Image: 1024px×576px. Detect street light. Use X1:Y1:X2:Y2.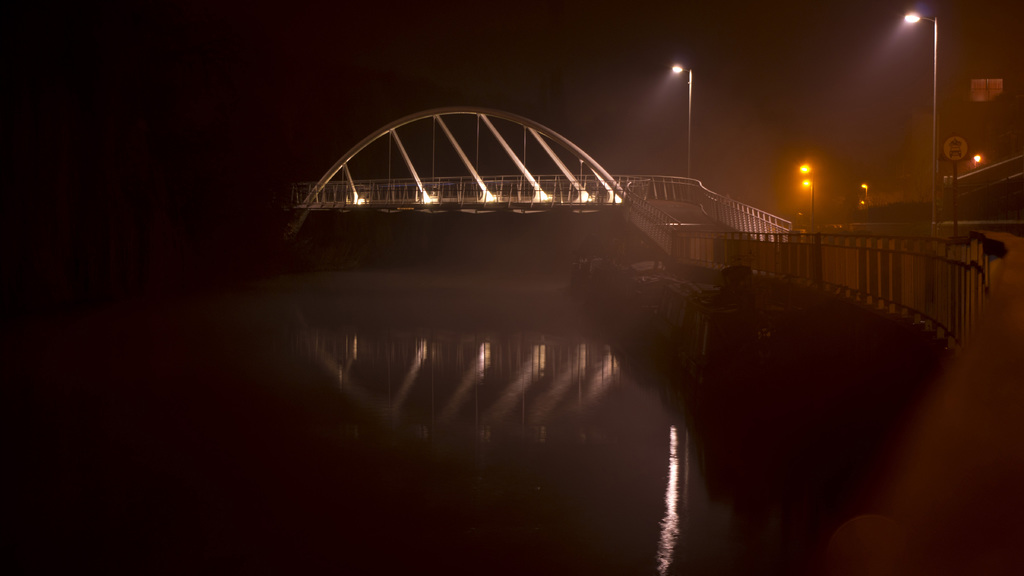
861:180:870:212.
